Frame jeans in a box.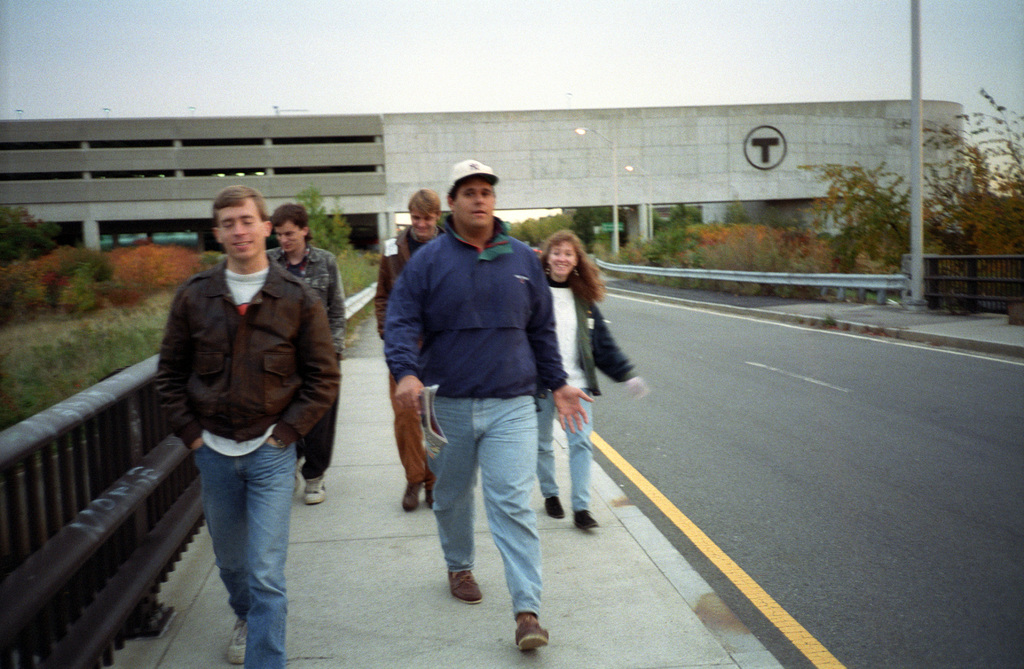
box=[184, 427, 298, 652].
